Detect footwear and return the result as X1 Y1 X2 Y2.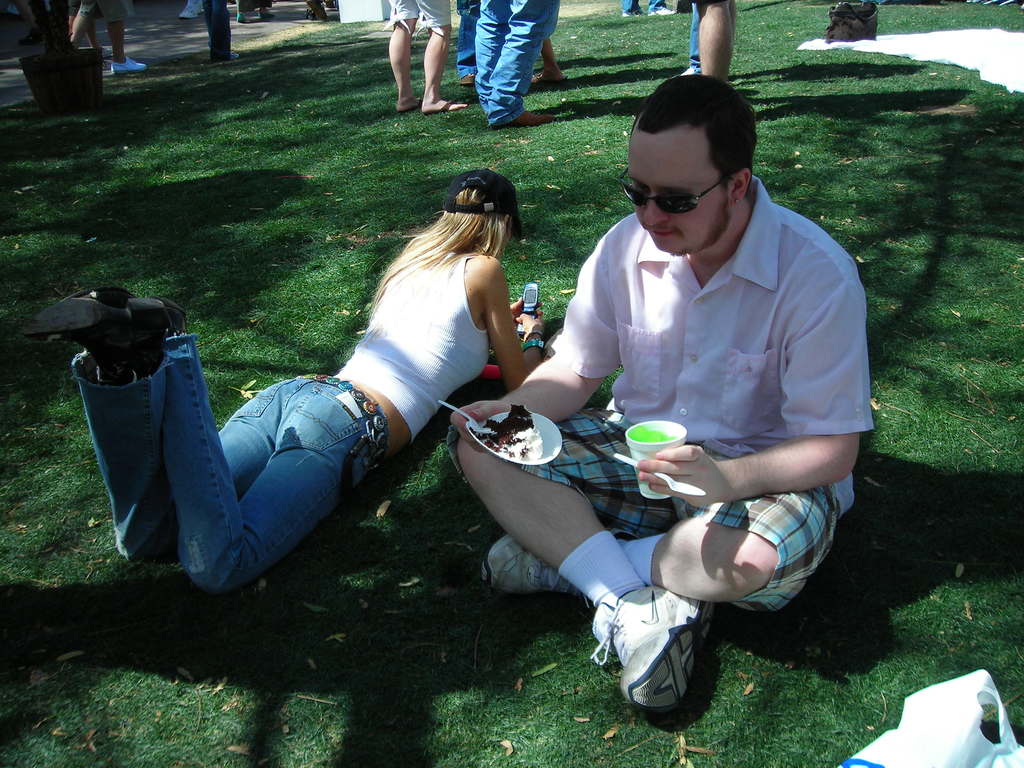
622 10 649 19.
